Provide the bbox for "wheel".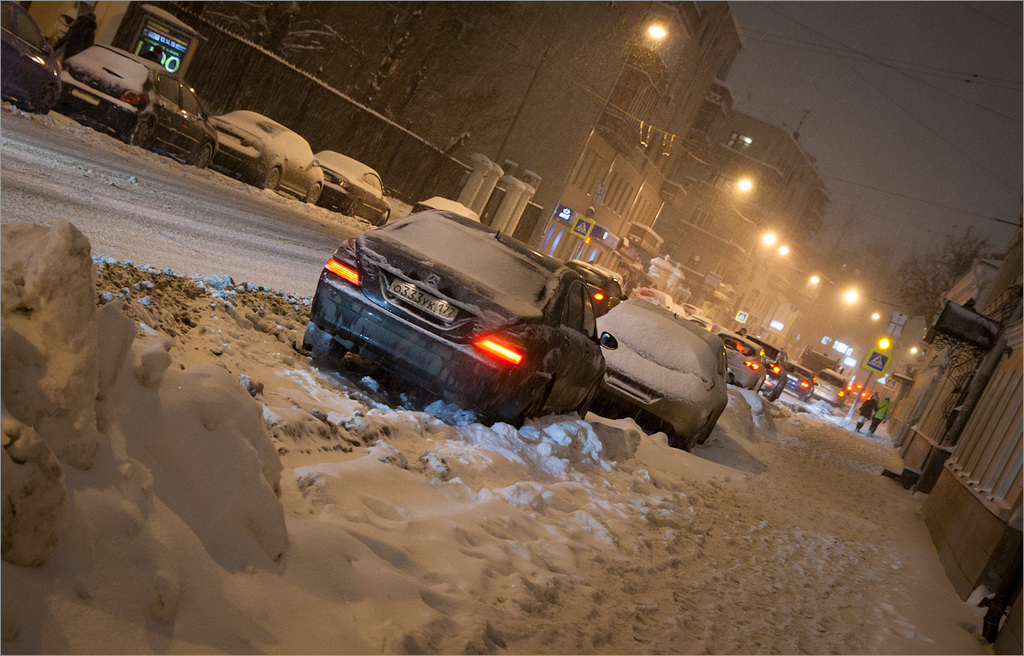
detection(191, 148, 212, 171).
